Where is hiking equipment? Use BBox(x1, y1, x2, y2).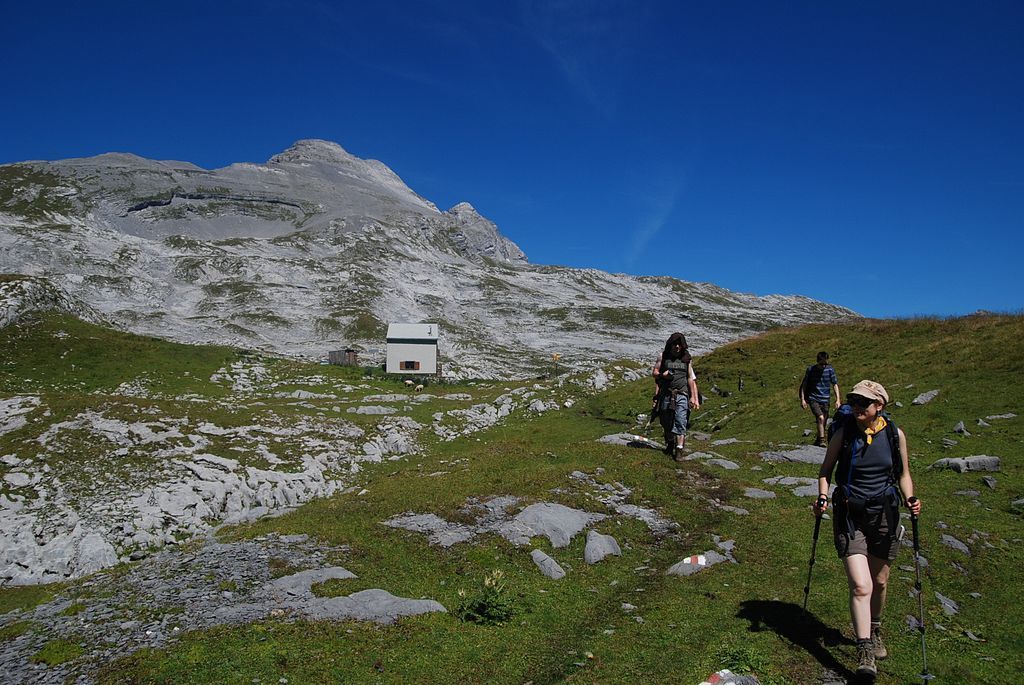
BBox(825, 405, 902, 538).
